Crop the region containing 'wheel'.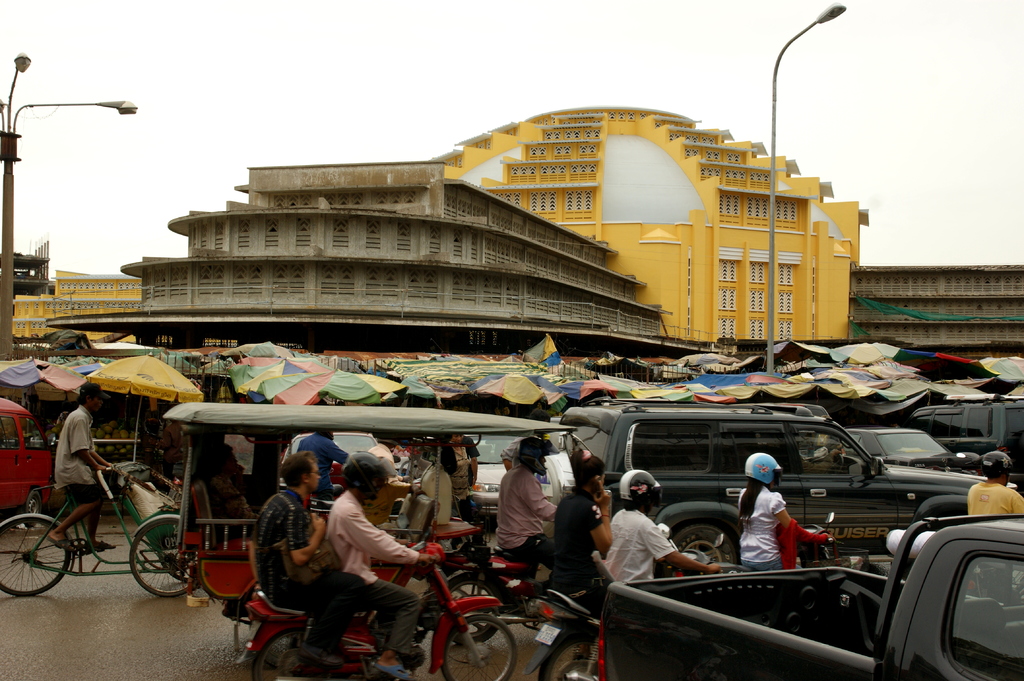
Crop region: <region>671, 525, 746, 573</region>.
